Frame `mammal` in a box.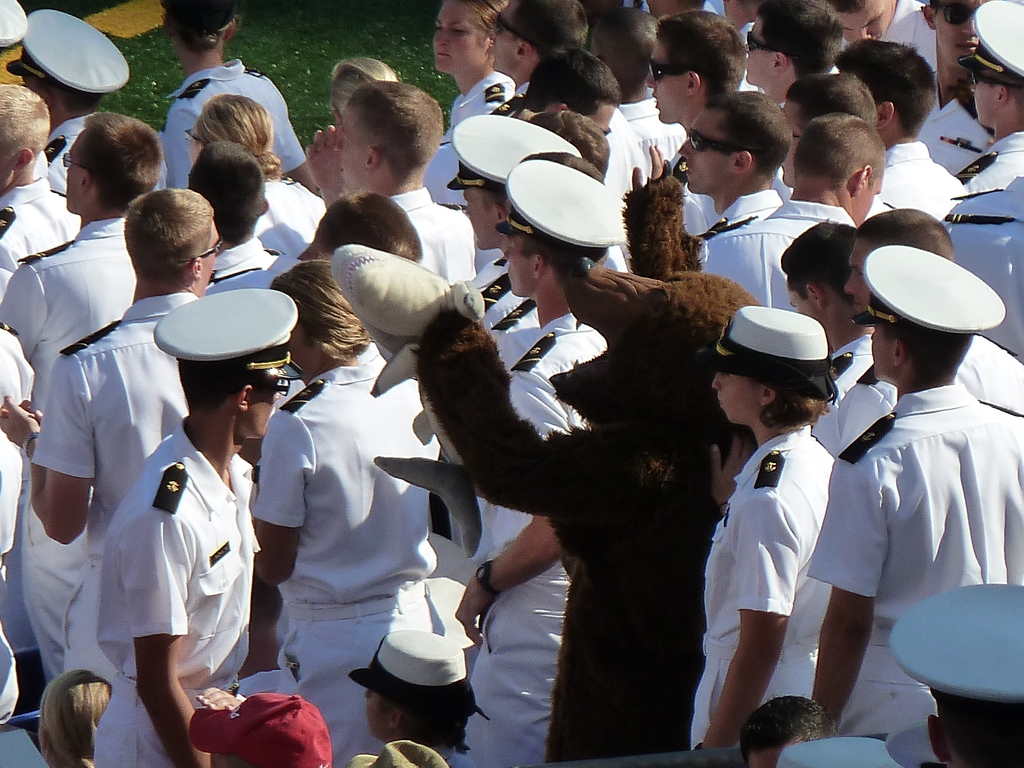
box=[677, 88, 792, 241].
